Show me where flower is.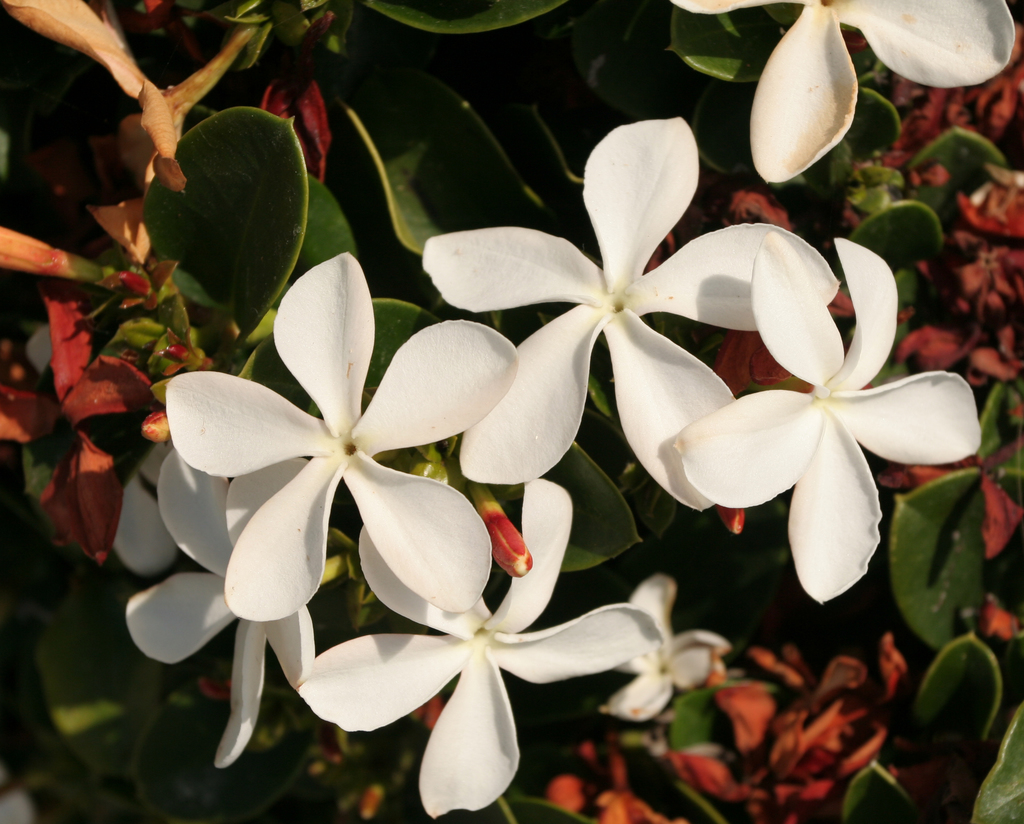
flower is at [left=599, top=570, right=728, bottom=718].
